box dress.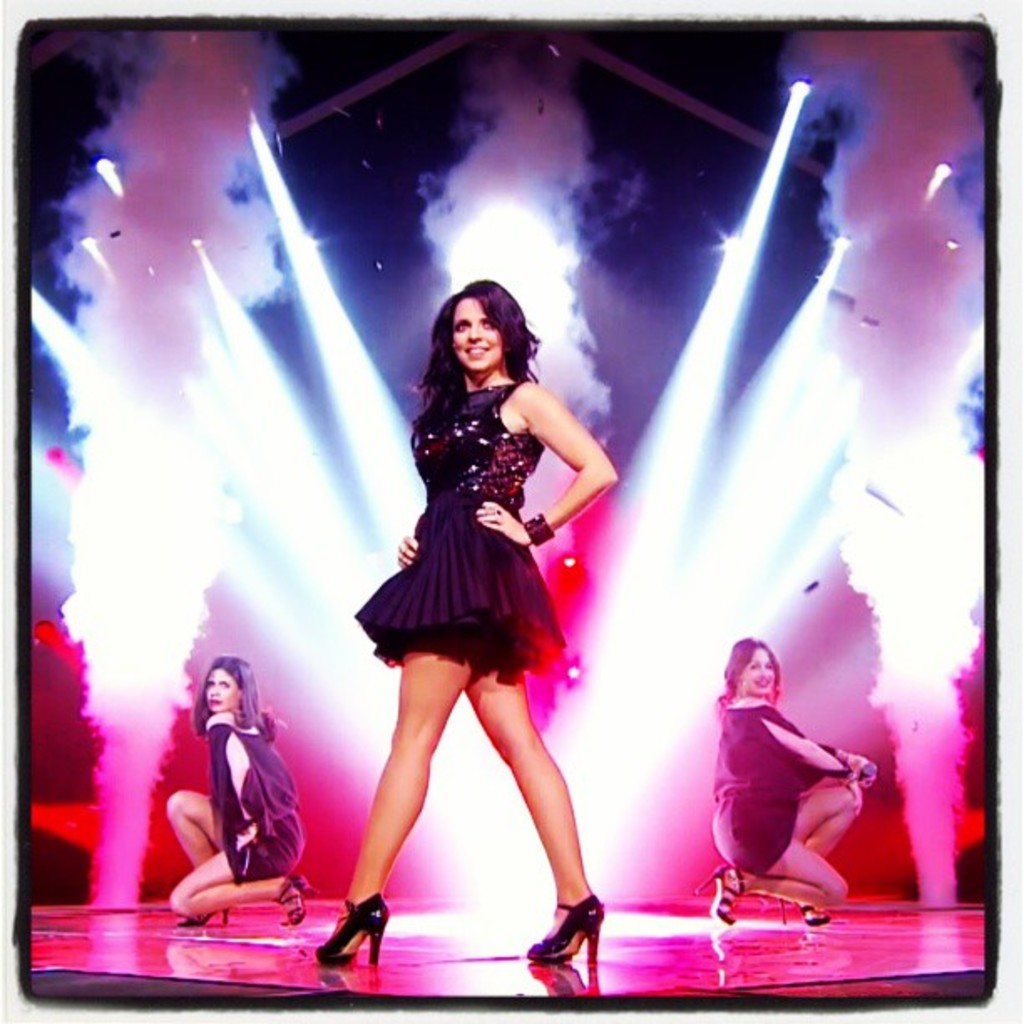
[356, 378, 567, 689].
